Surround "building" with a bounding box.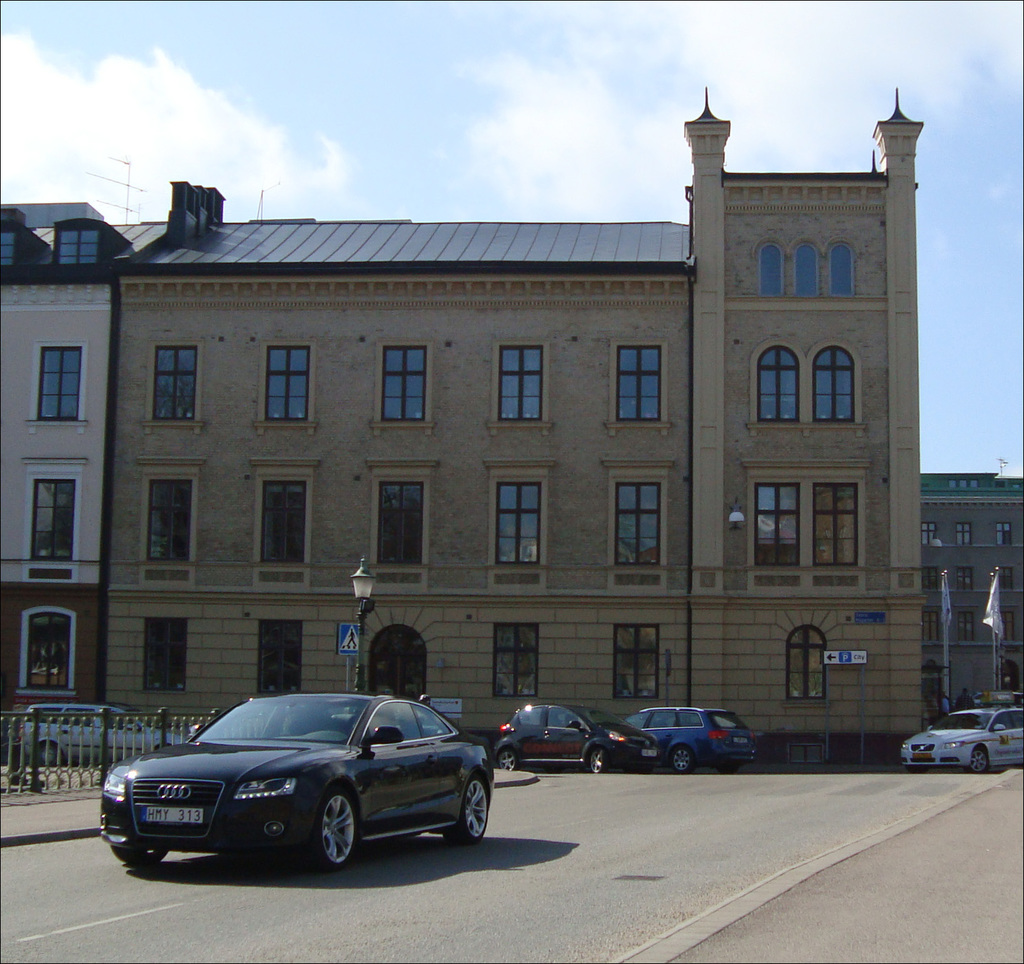
box=[923, 473, 1023, 718].
